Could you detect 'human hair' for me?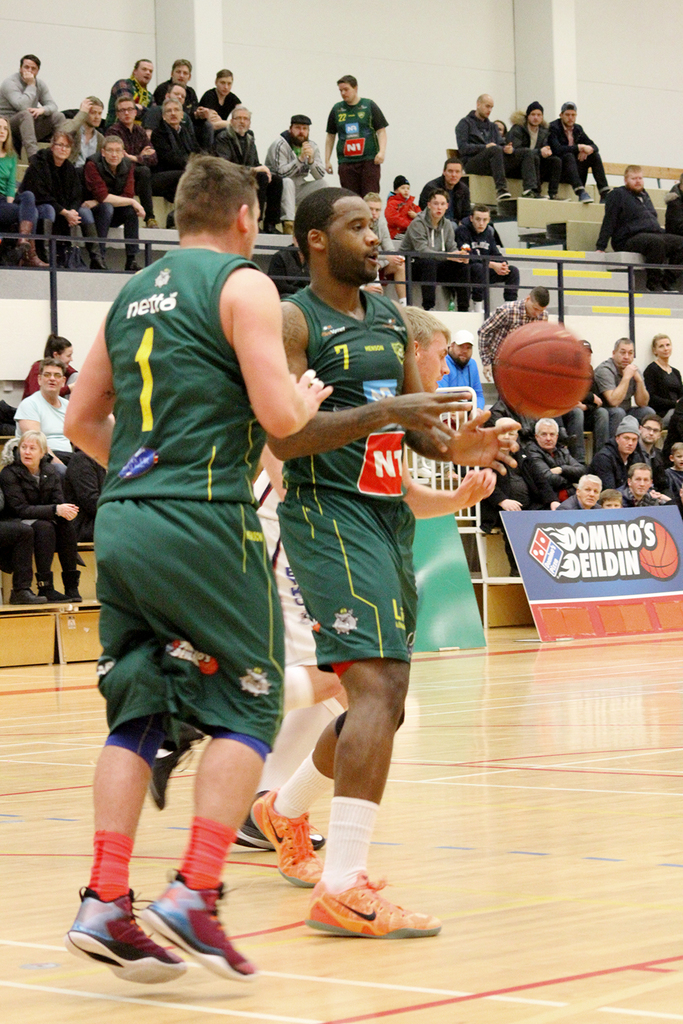
Detection result: box=[390, 308, 451, 354].
